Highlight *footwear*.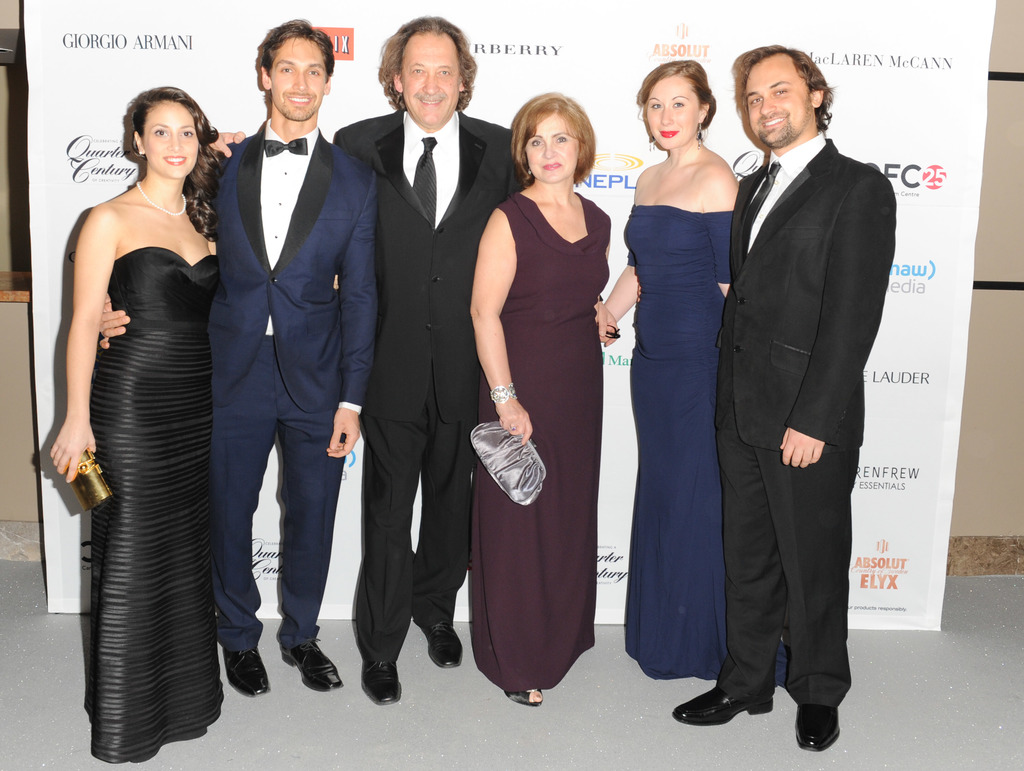
Highlighted region: {"x1": 362, "y1": 662, "x2": 400, "y2": 709}.
